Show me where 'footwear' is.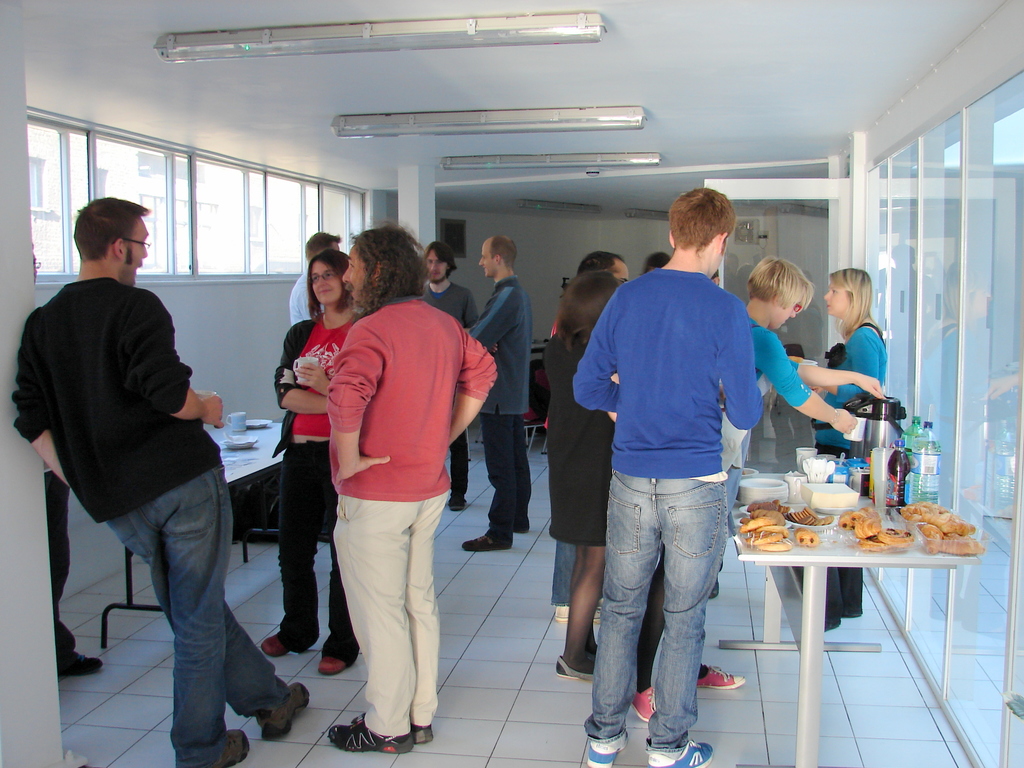
'footwear' is at [642, 736, 717, 767].
